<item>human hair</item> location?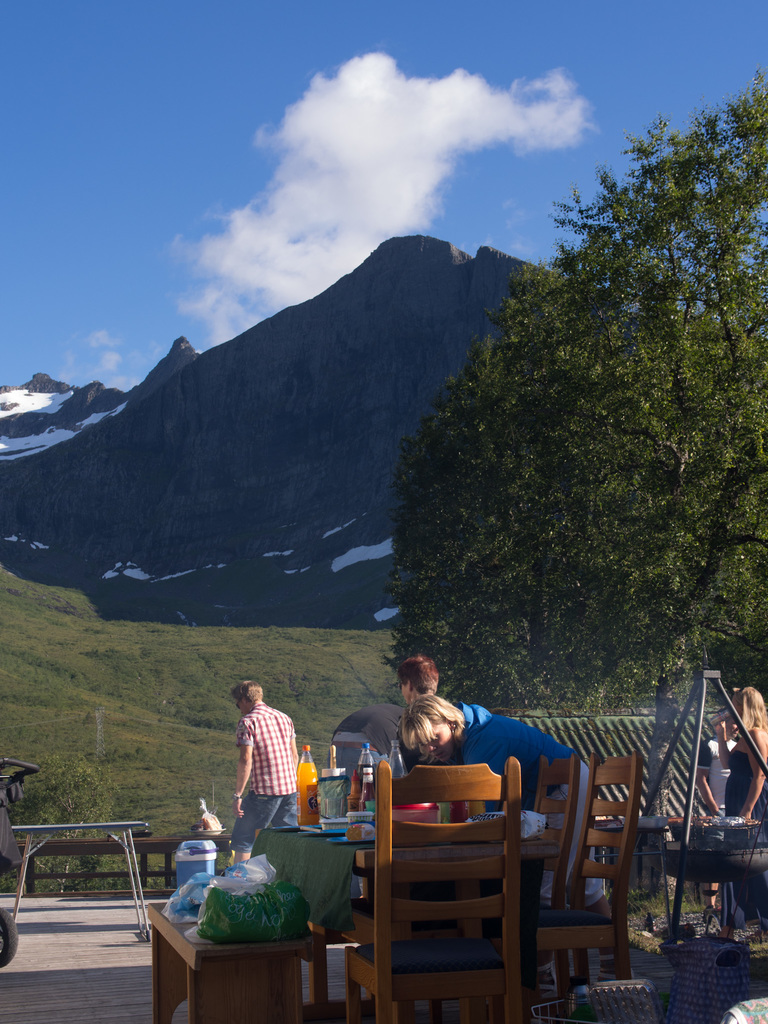
pyautogui.locateOnScreen(396, 654, 438, 696)
